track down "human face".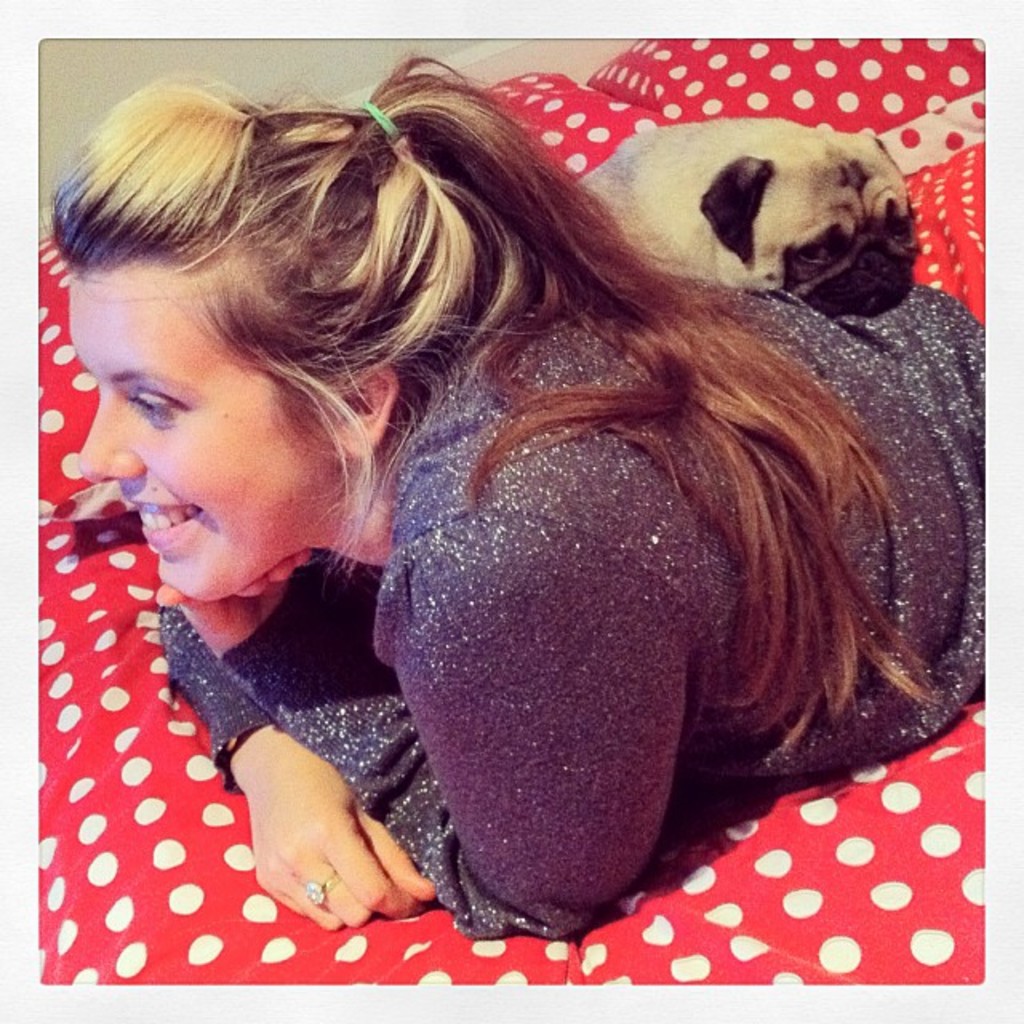
Tracked to box(64, 258, 338, 602).
